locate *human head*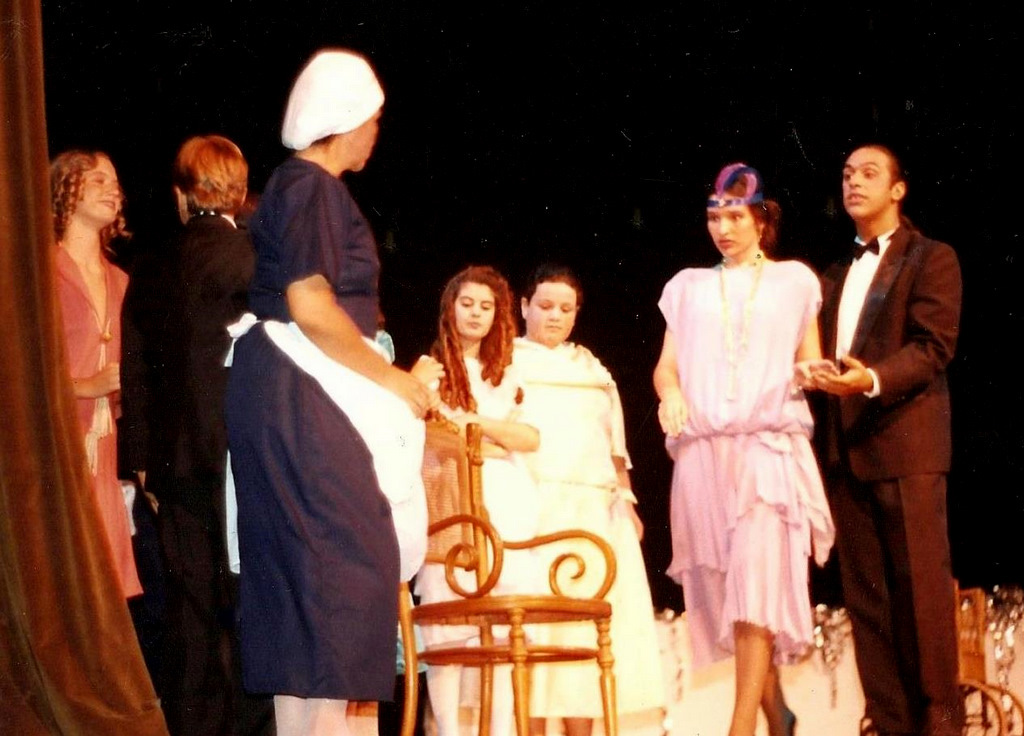
[x1=43, y1=147, x2=124, y2=239]
